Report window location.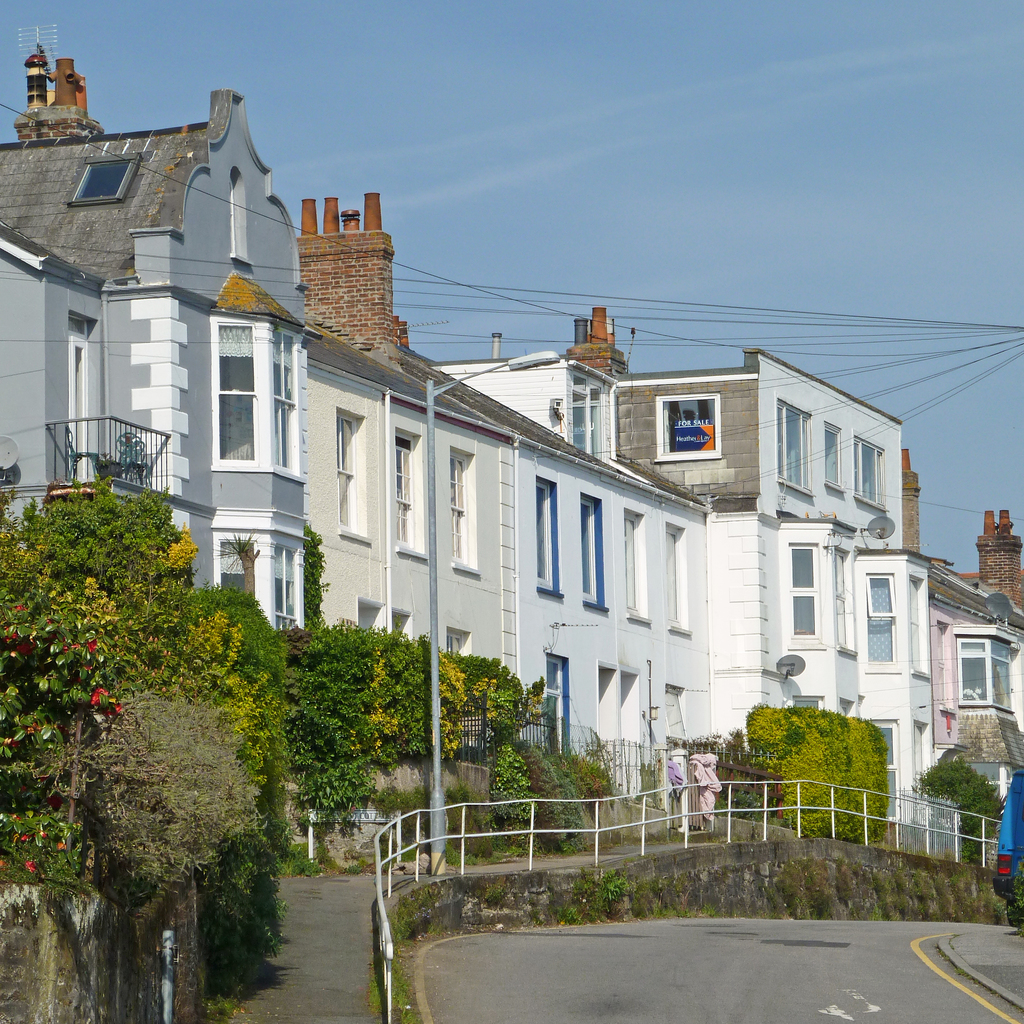
Report: select_region(388, 424, 433, 559).
